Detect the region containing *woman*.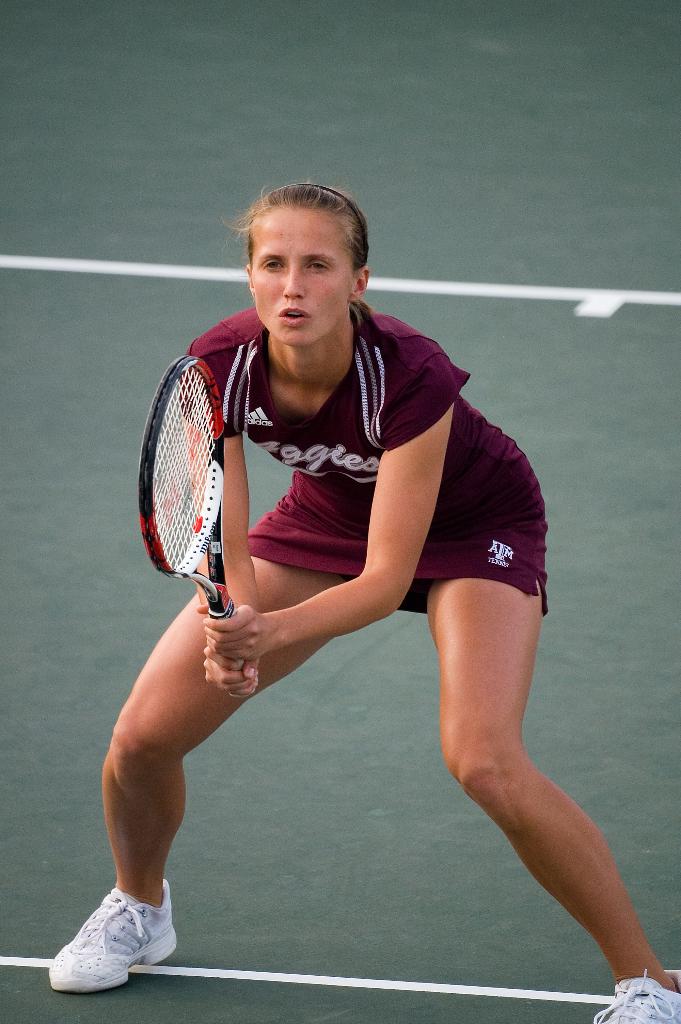
detection(119, 176, 555, 1023).
